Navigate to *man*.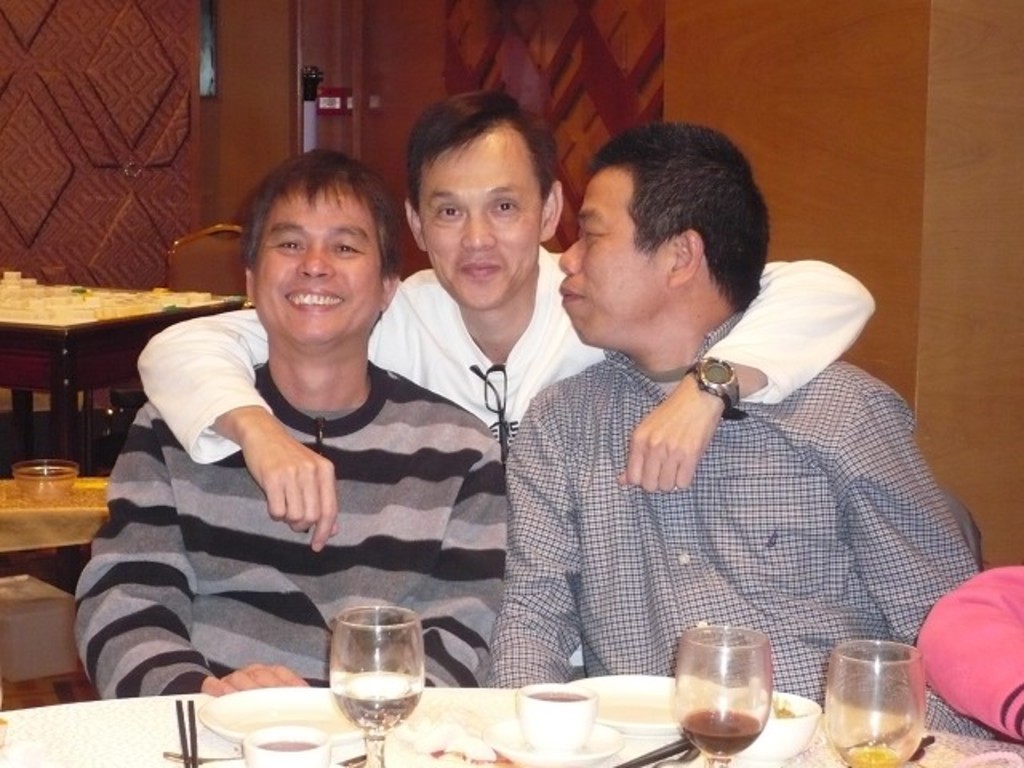
Navigation target: x1=70 y1=144 x2=510 y2=706.
